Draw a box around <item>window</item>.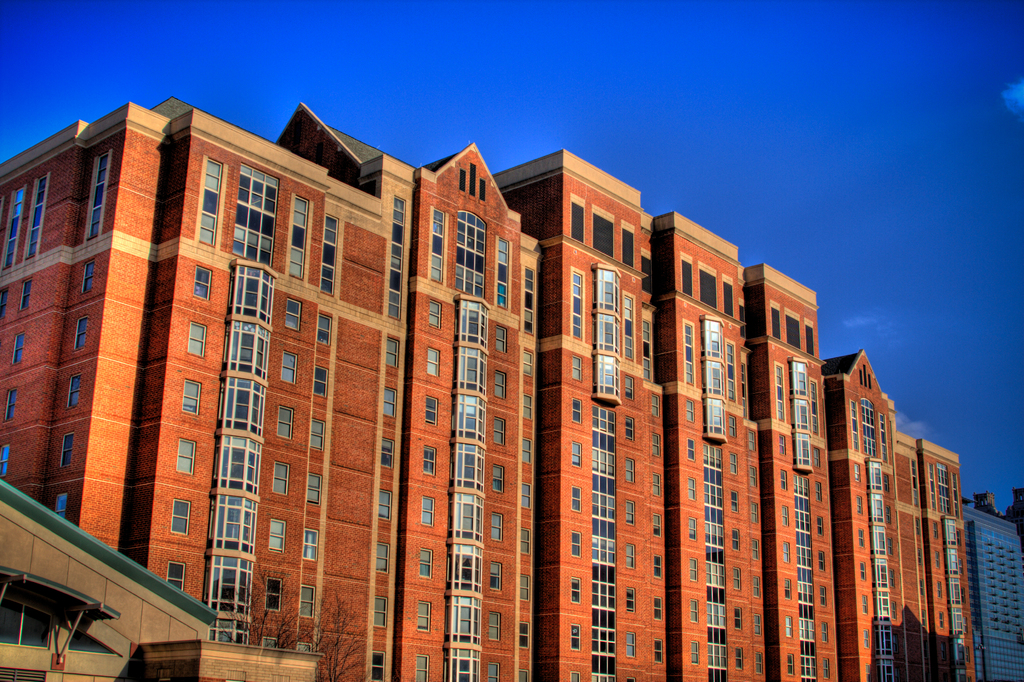
box=[194, 161, 220, 248].
